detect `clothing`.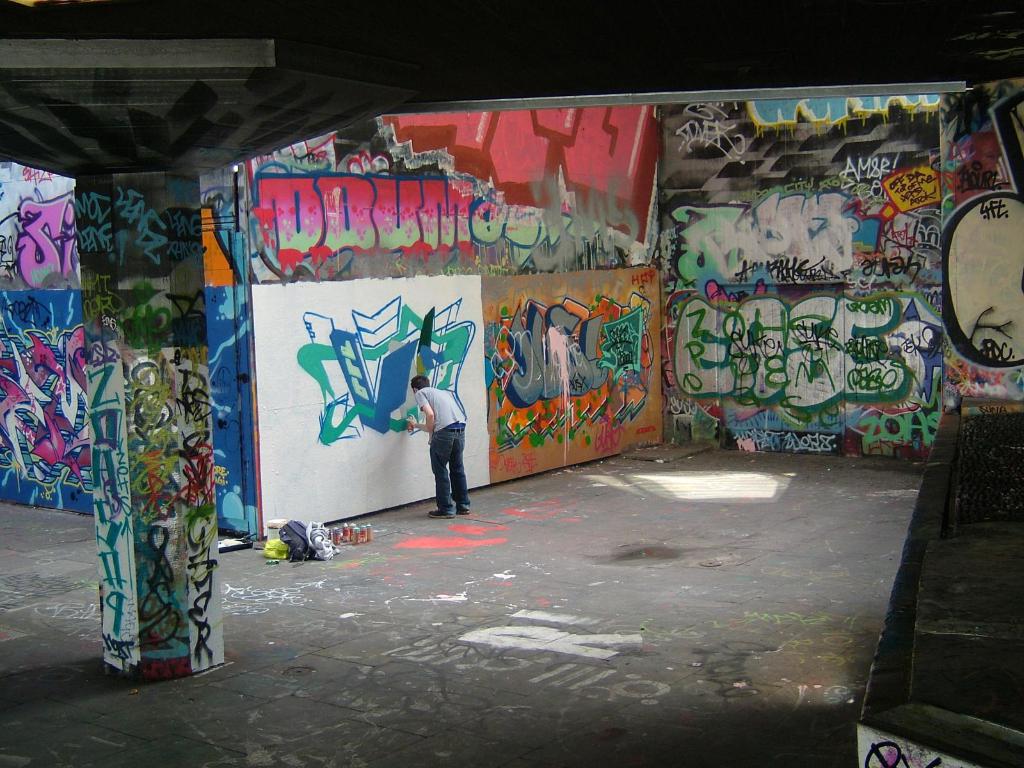
Detected at box(415, 387, 466, 519).
